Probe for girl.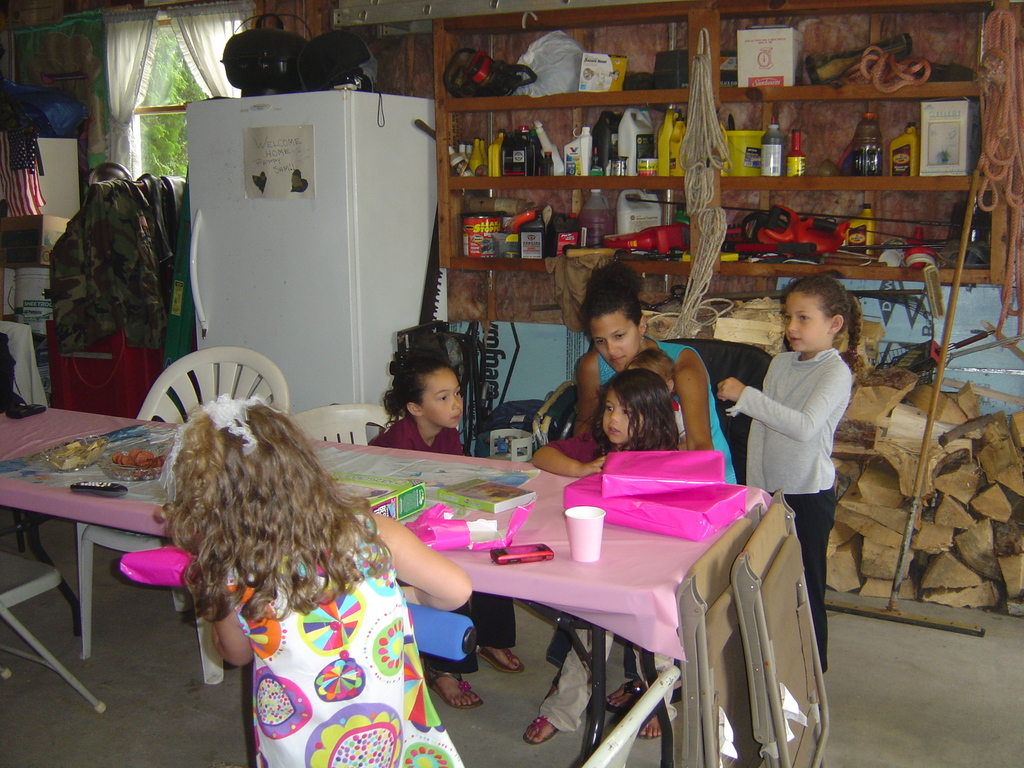
Probe result: Rect(362, 344, 526, 710).
